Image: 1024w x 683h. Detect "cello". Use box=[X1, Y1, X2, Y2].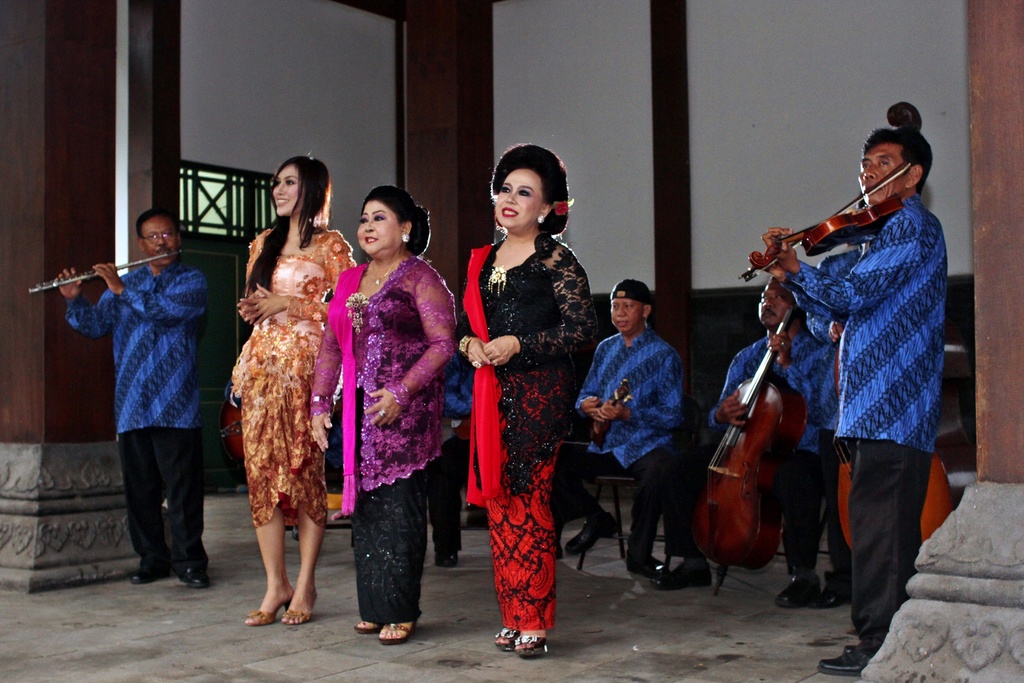
box=[686, 302, 812, 593].
